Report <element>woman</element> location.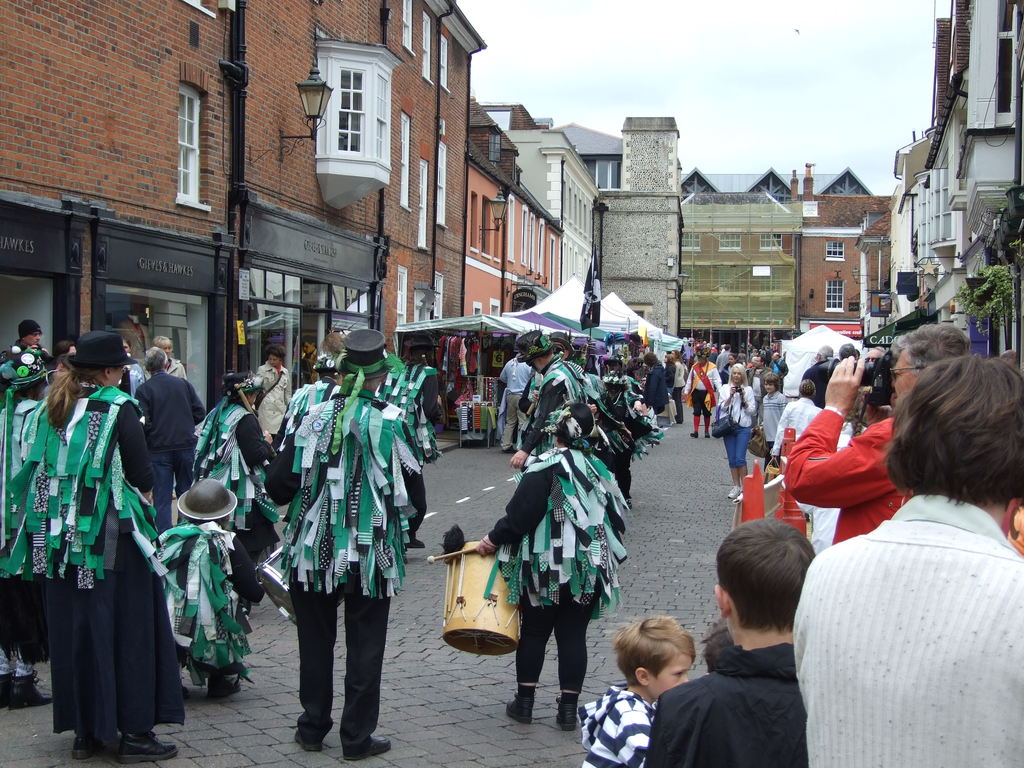
Report: [191, 371, 282, 560].
